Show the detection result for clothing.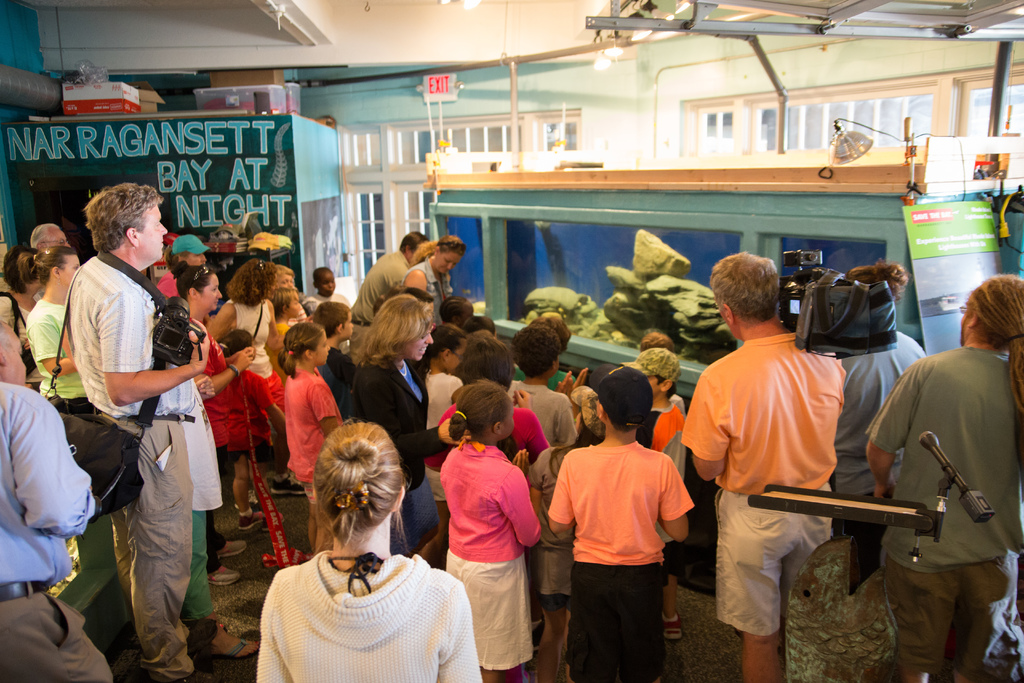
176 375 223 620.
